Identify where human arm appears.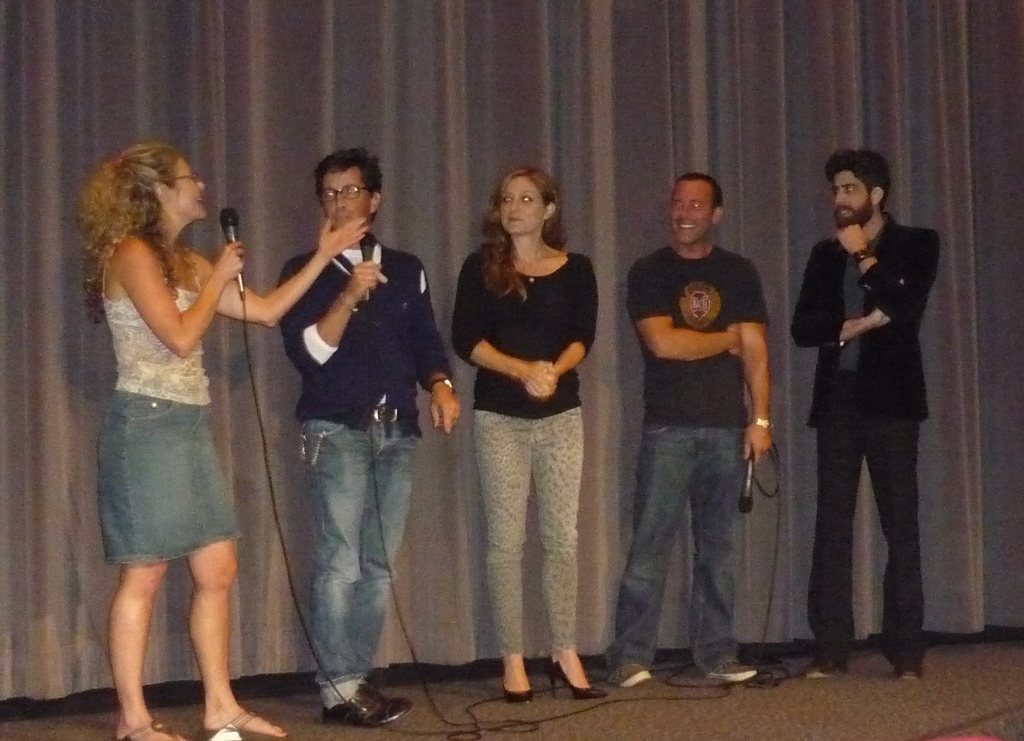
Appears at x1=621 y1=270 x2=742 y2=360.
